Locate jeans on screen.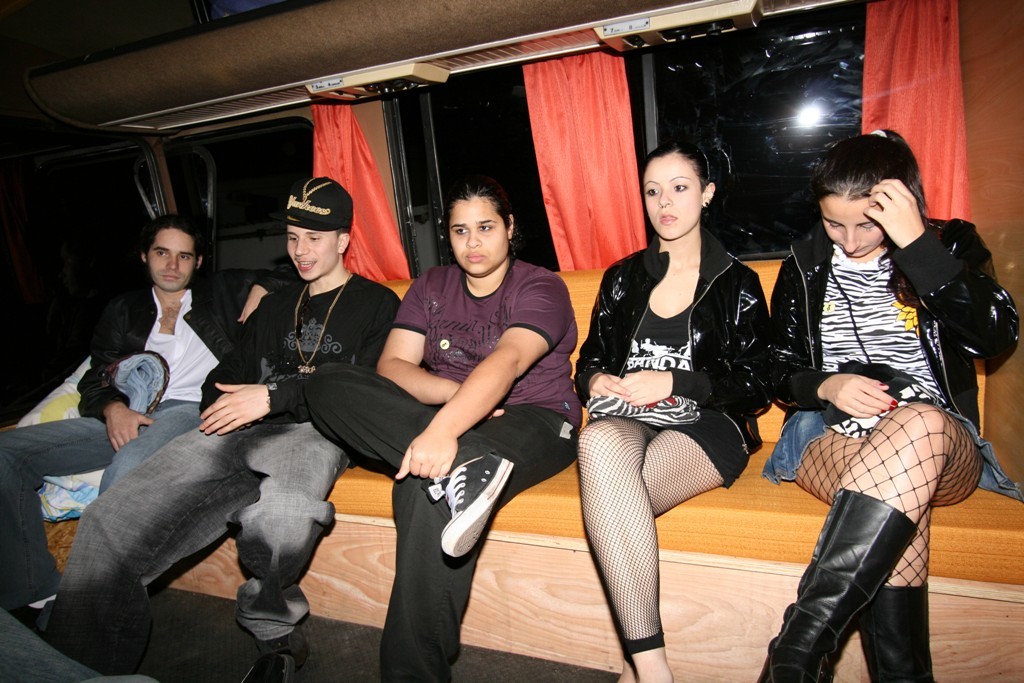
On screen at [x1=38, y1=414, x2=351, y2=675].
